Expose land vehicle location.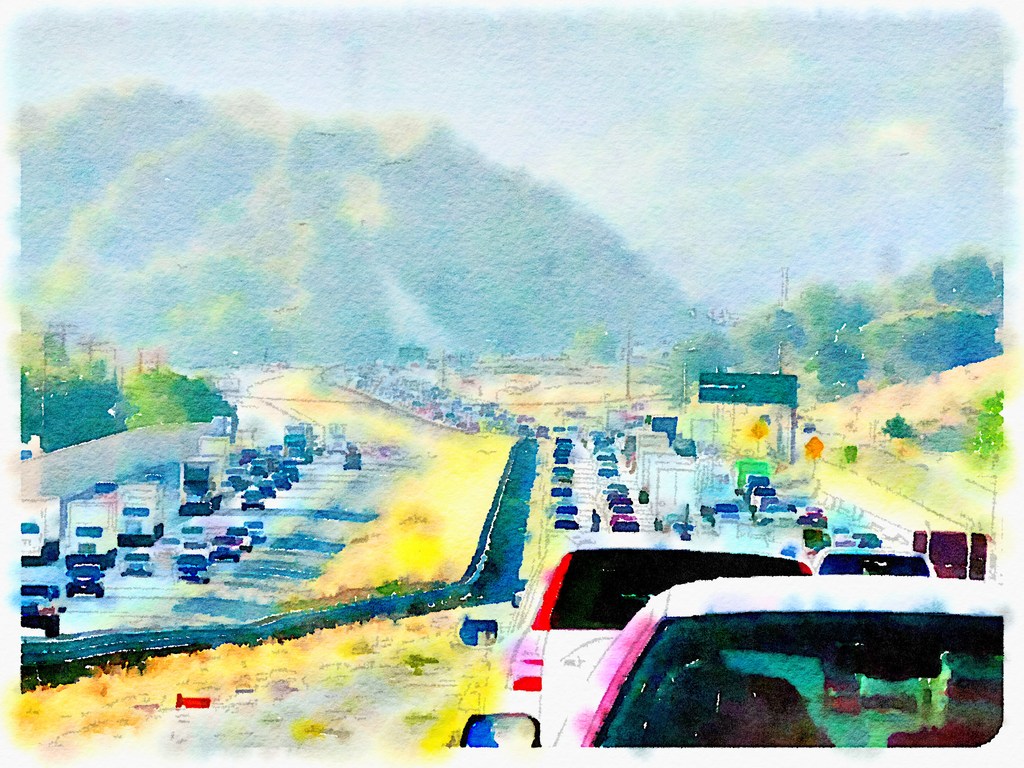
Exposed at <region>65, 563, 108, 601</region>.
